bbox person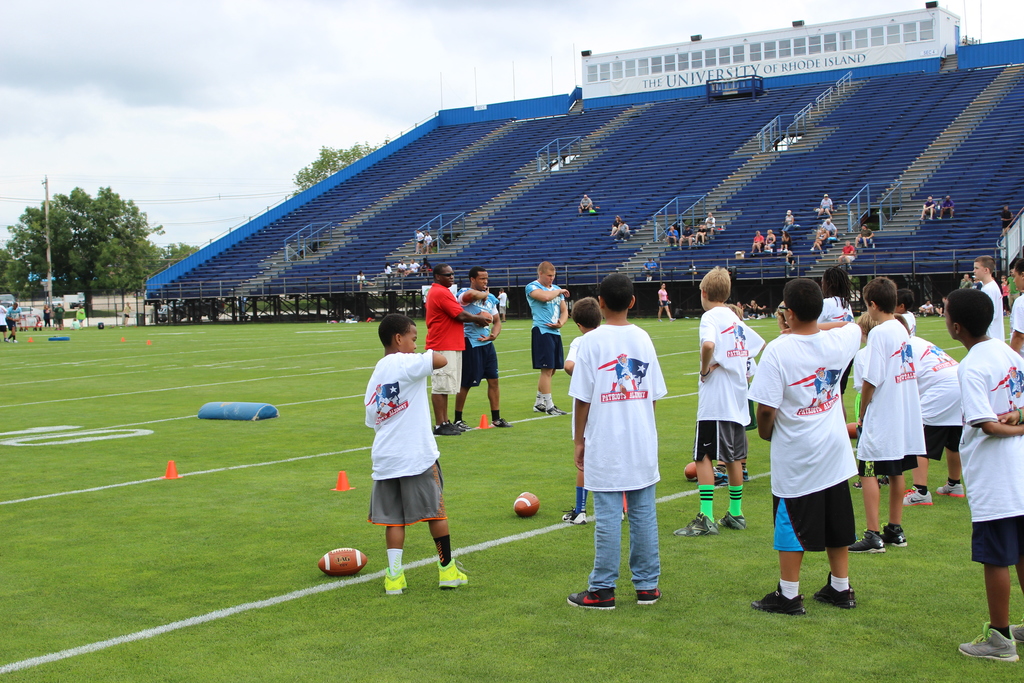
744:300:769:317
